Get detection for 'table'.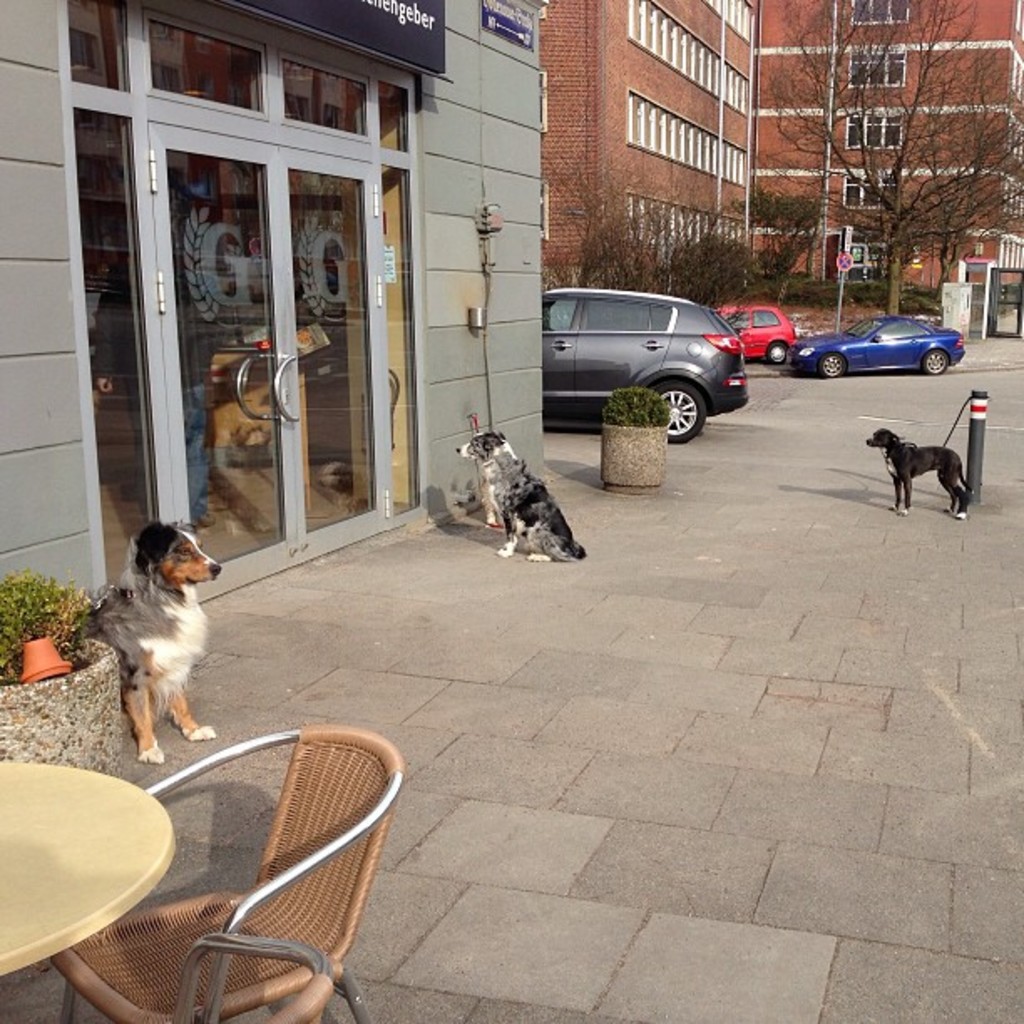
Detection: [0,733,221,1009].
